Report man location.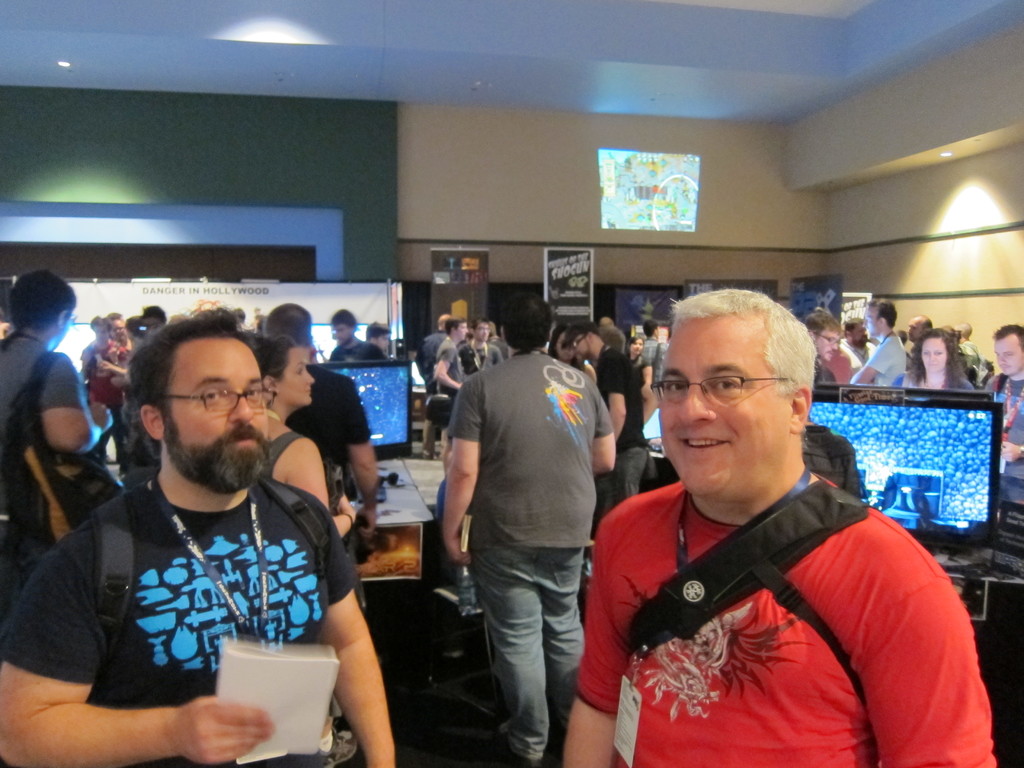
Report: [907, 314, 932, 360].
